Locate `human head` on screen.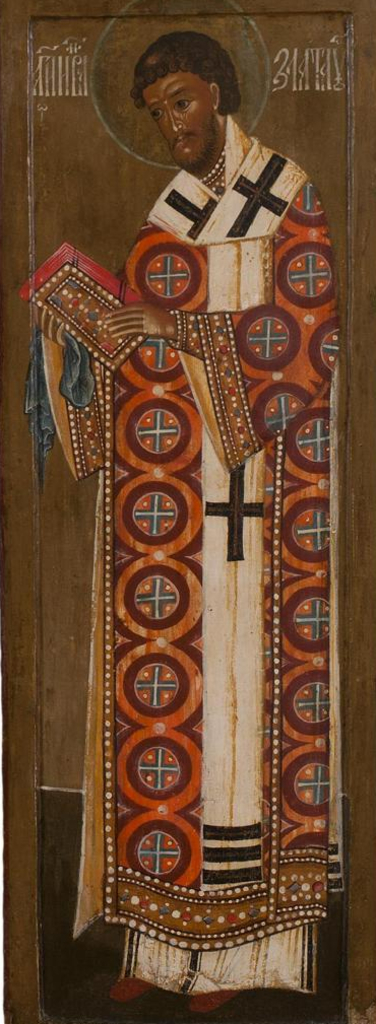
On screen at (125, 33, 230, 142).
